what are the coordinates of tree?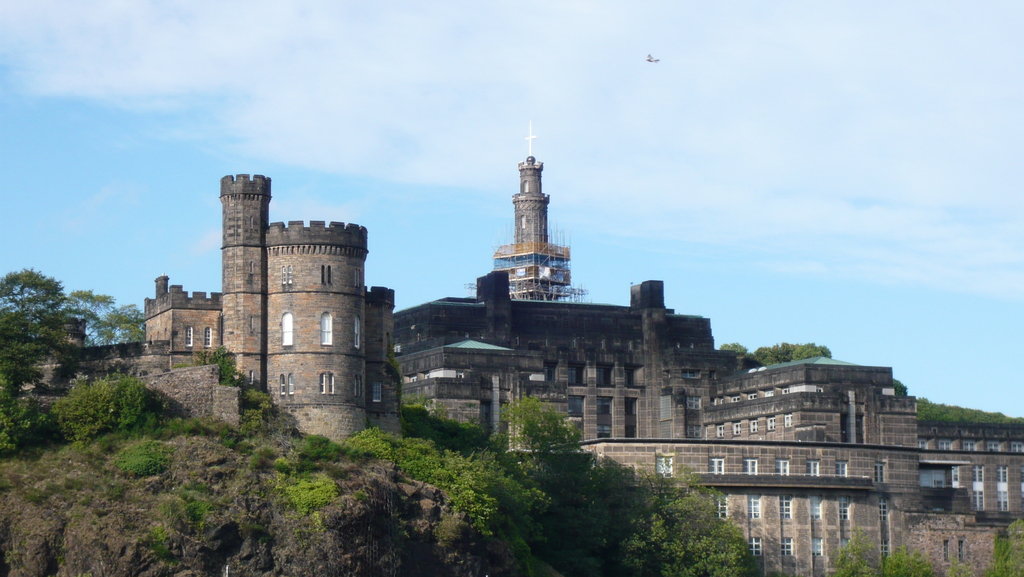
[724,339,834,371].
